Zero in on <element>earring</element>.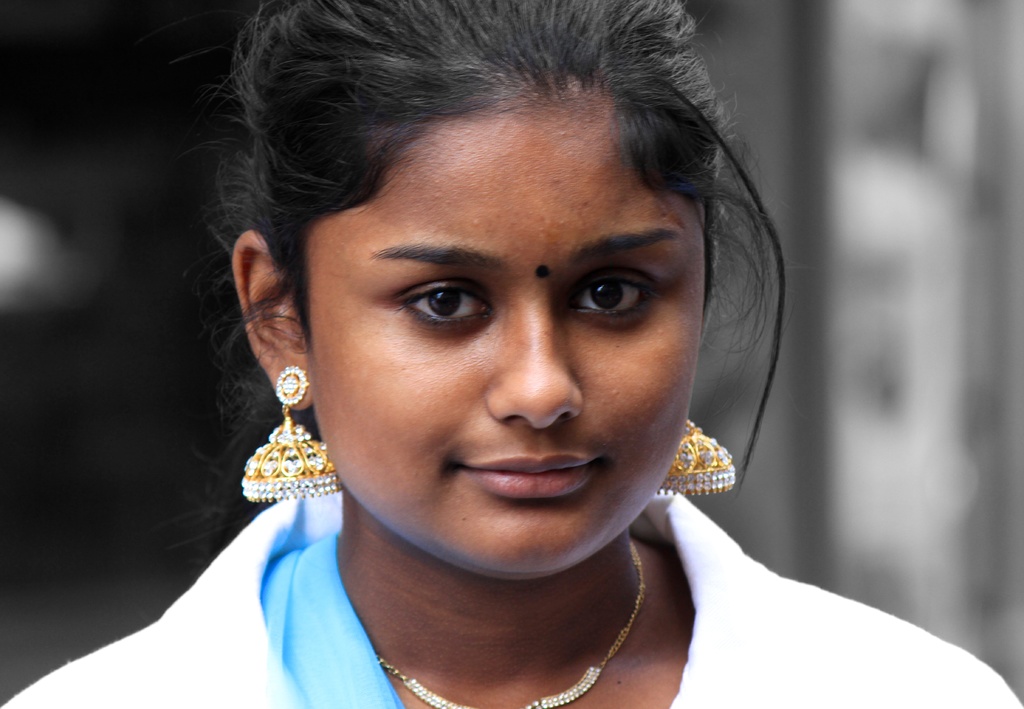
Zeroed in: 652, 413, 735, 501.
